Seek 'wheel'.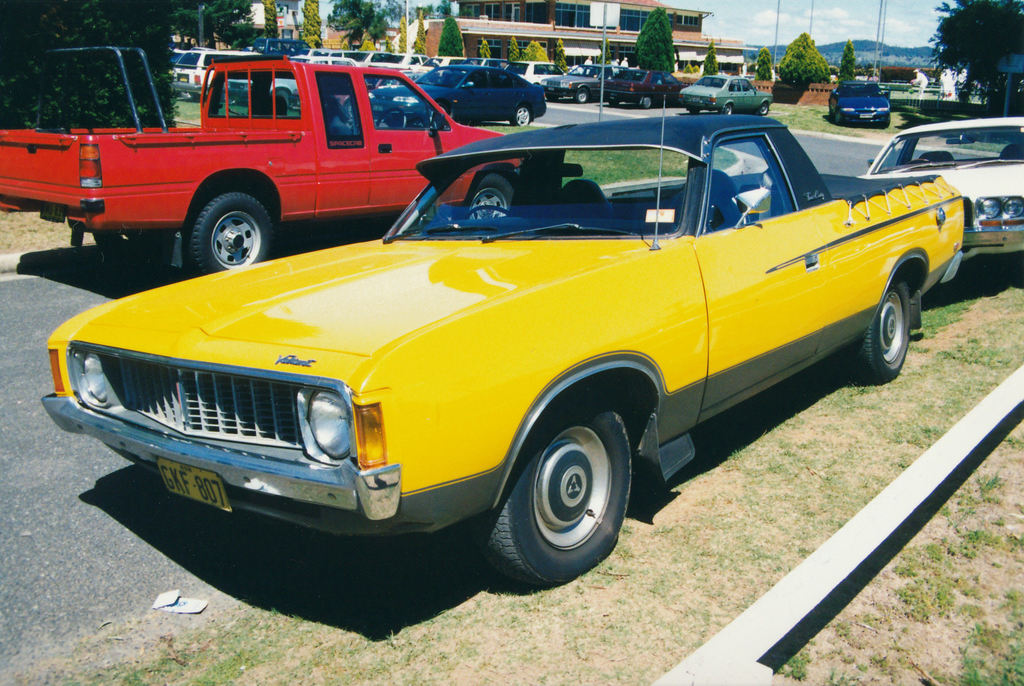
<box>273,86,292,114</box>.
